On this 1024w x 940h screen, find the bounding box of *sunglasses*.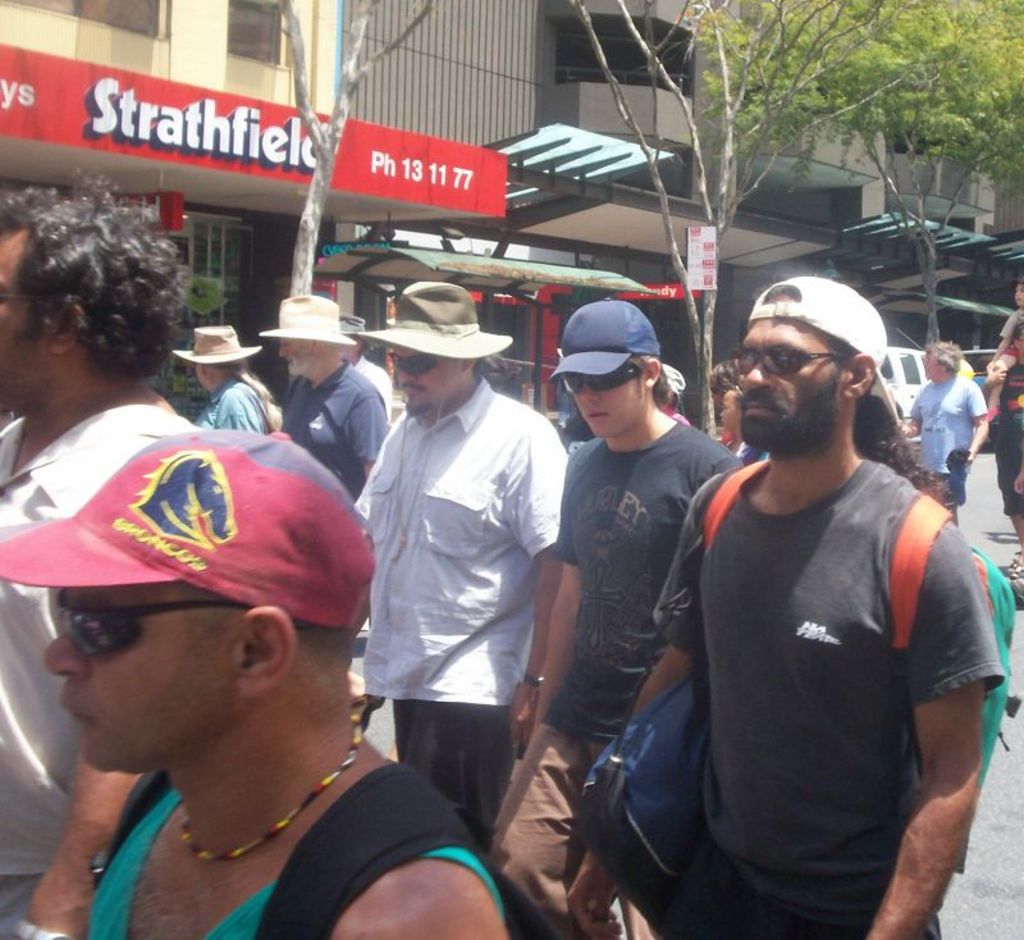
Bounding box: {"left": 740, "top": 346, "right": 840, "bottom": 373}.
